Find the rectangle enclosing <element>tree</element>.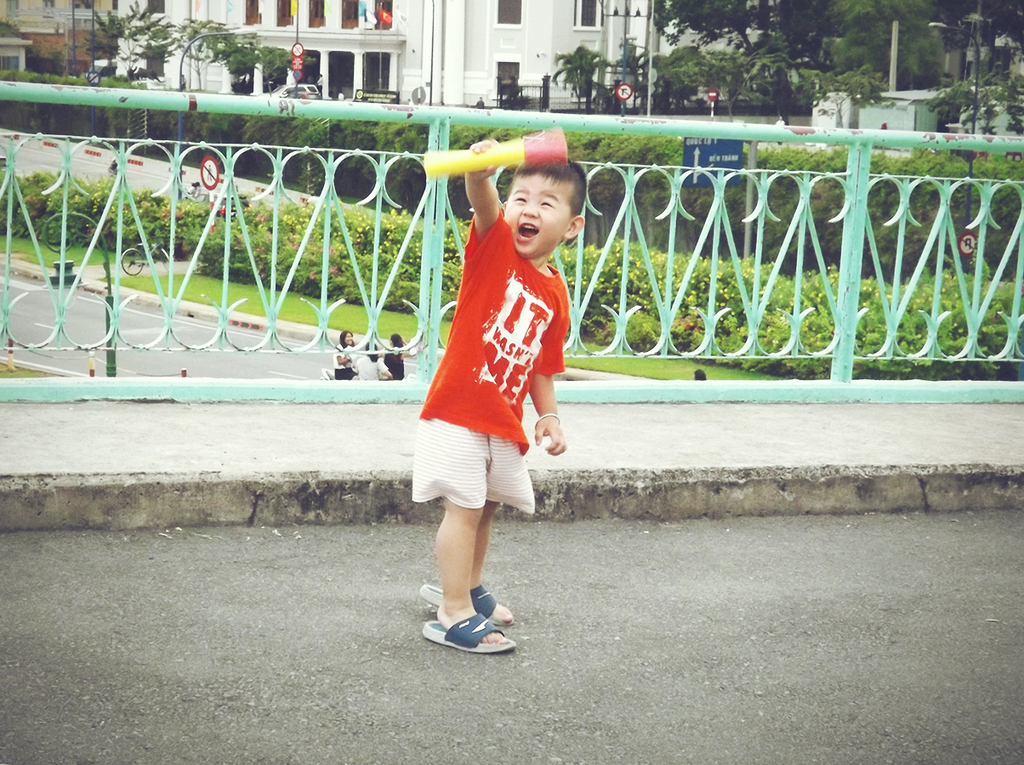
[left=86, top=0, right=157, bottom=86].
